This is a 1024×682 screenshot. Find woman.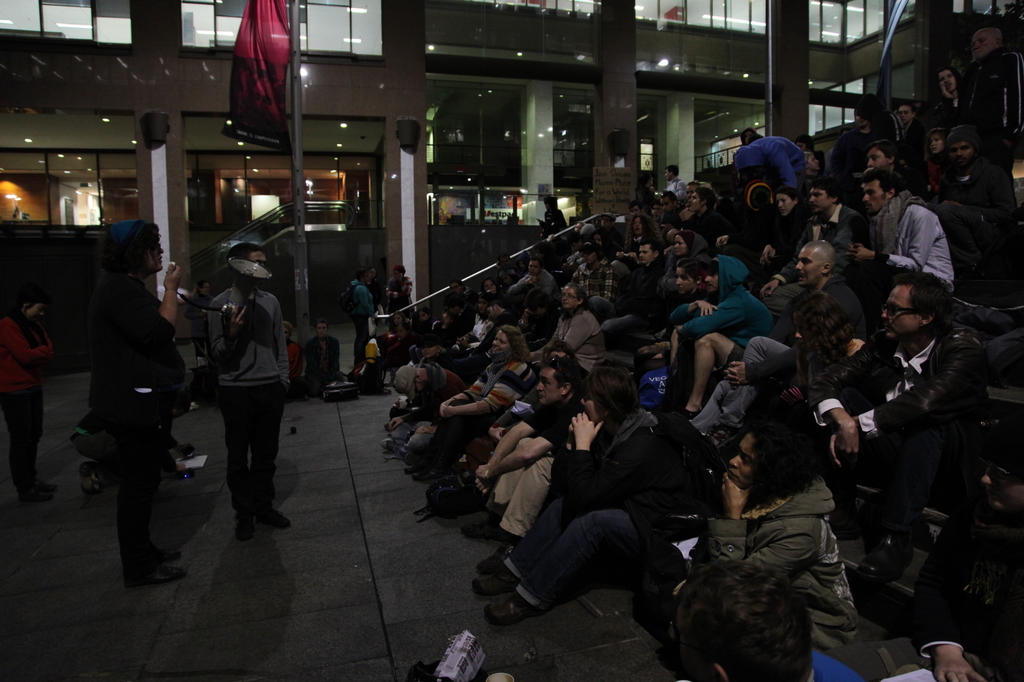
Bounding box: 625 212 658 256.
